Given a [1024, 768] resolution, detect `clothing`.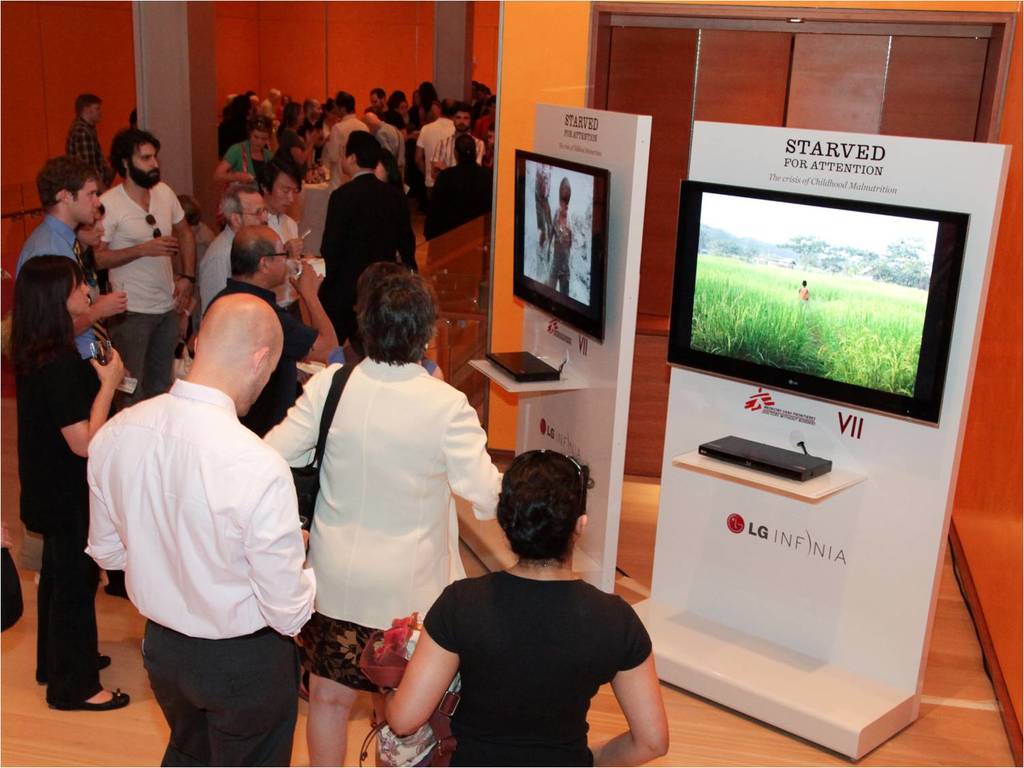
(left=413, top=118, right=456, bottom=198).
